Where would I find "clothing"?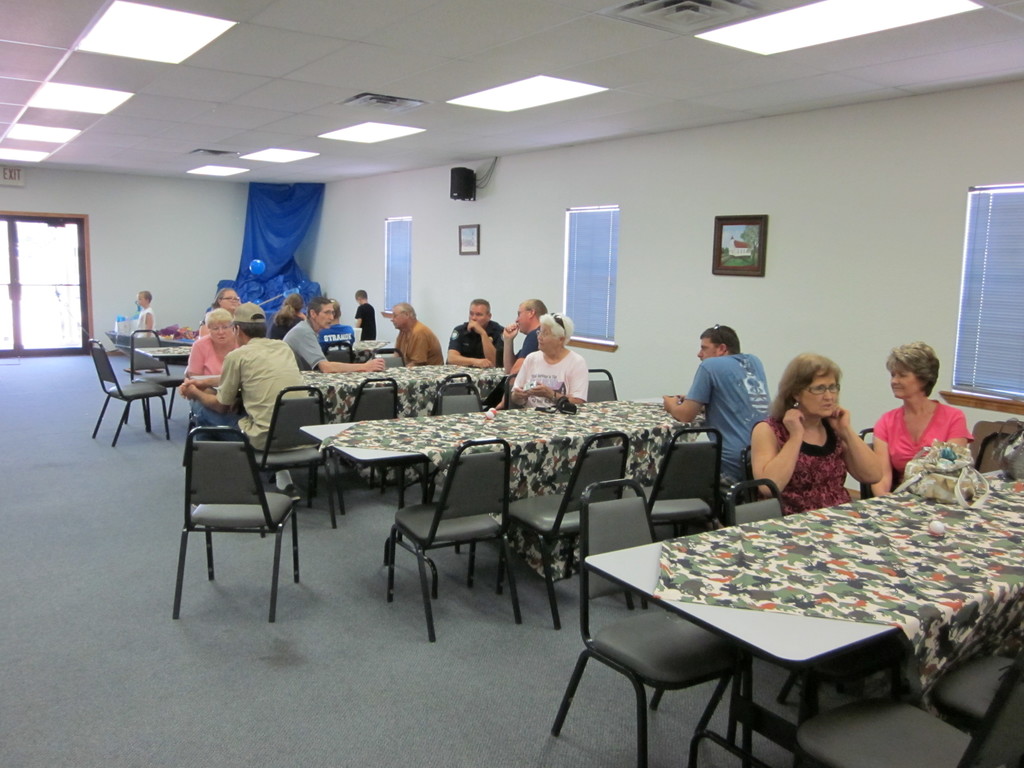
At 212:339:320:458.
